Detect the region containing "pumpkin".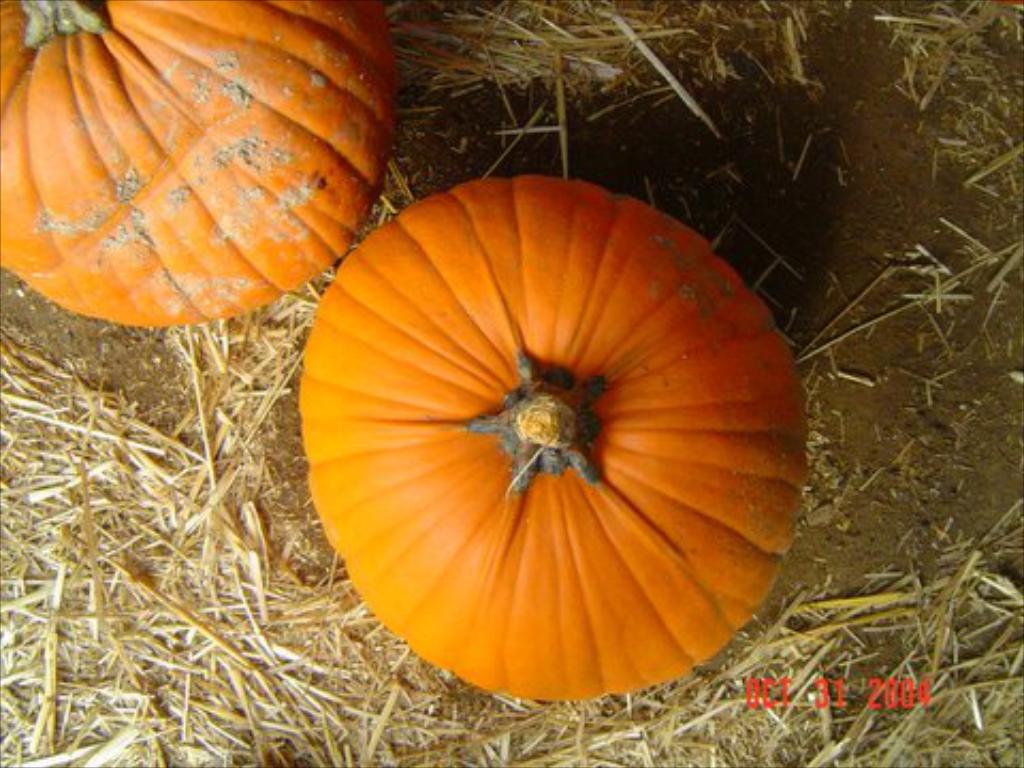
<bbox>299, 166, 804, 702</bbox>.
